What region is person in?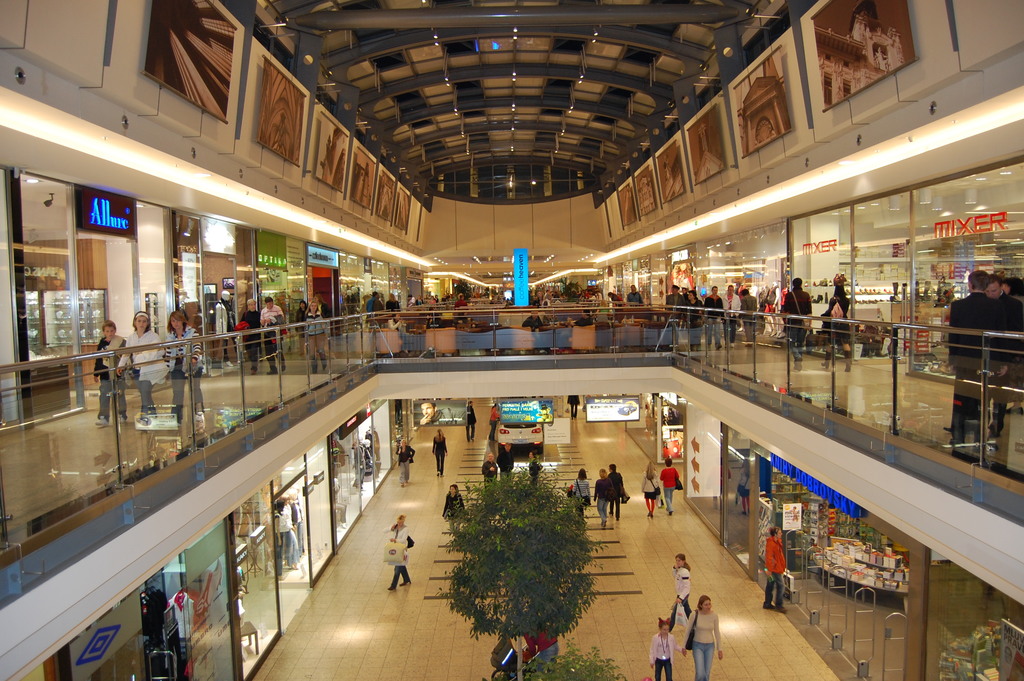
detection(383, 513, 414, 586).
